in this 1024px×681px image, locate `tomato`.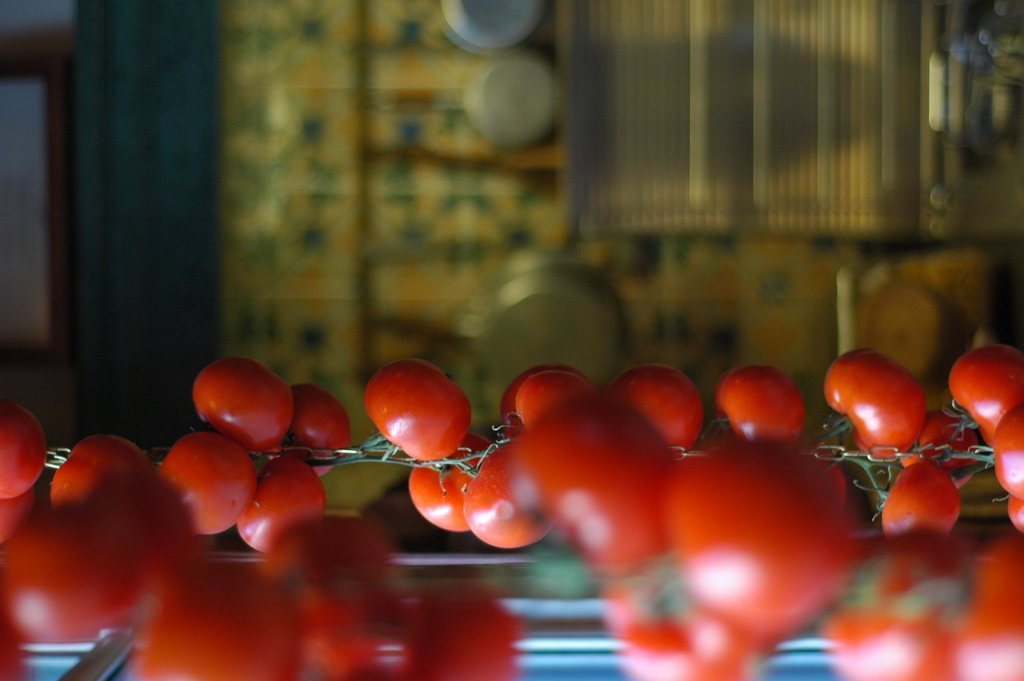
Bounding box: bbox=[816, 350, 929, 462].
